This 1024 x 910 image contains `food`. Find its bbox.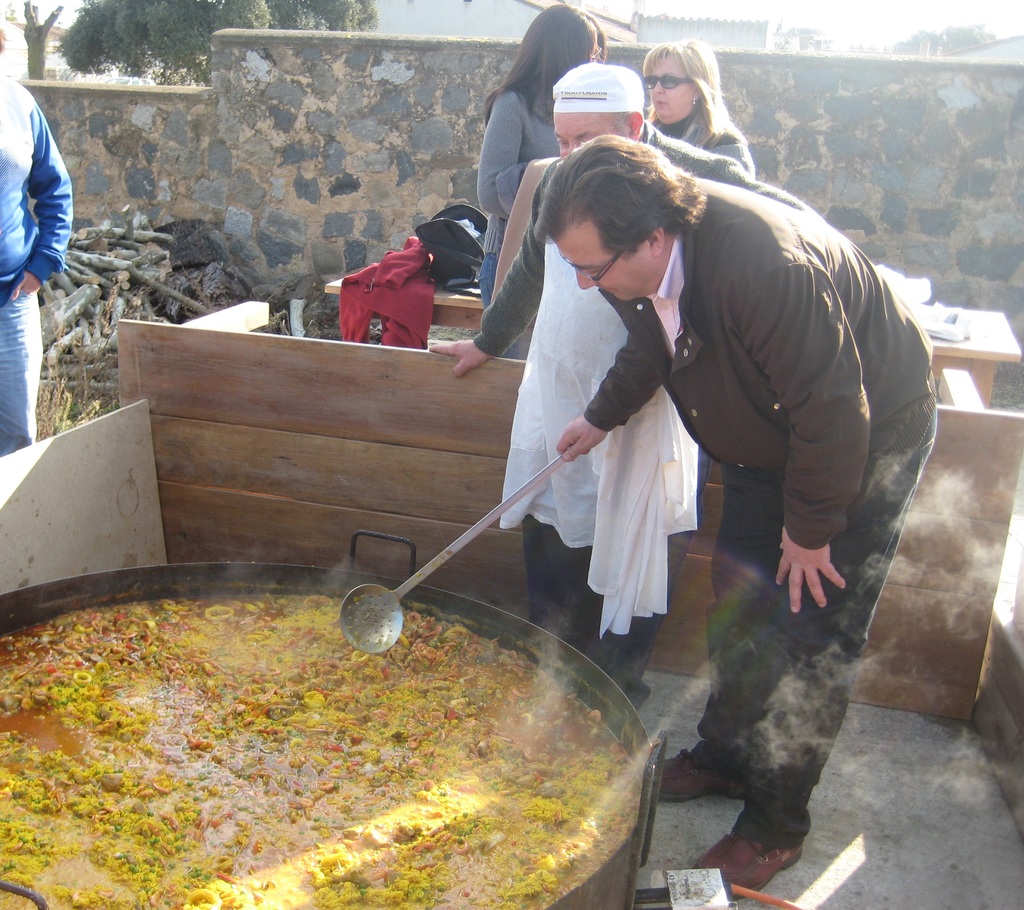
0, 607, 78, 909.
